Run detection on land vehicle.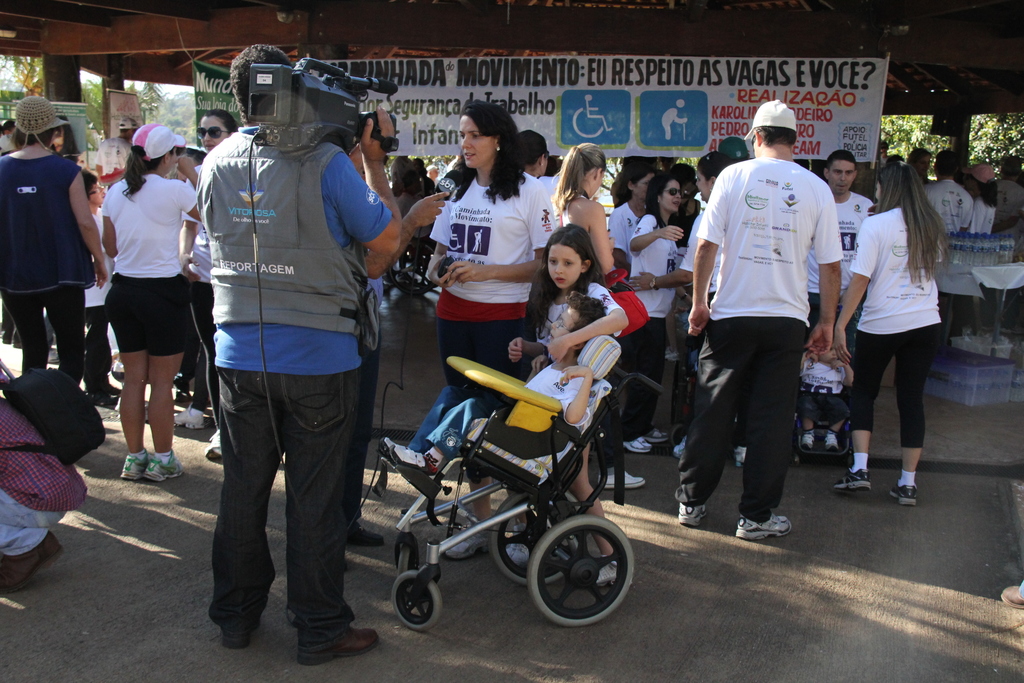
Result: (x1=381, y1=342, x2=630, y2=632).
